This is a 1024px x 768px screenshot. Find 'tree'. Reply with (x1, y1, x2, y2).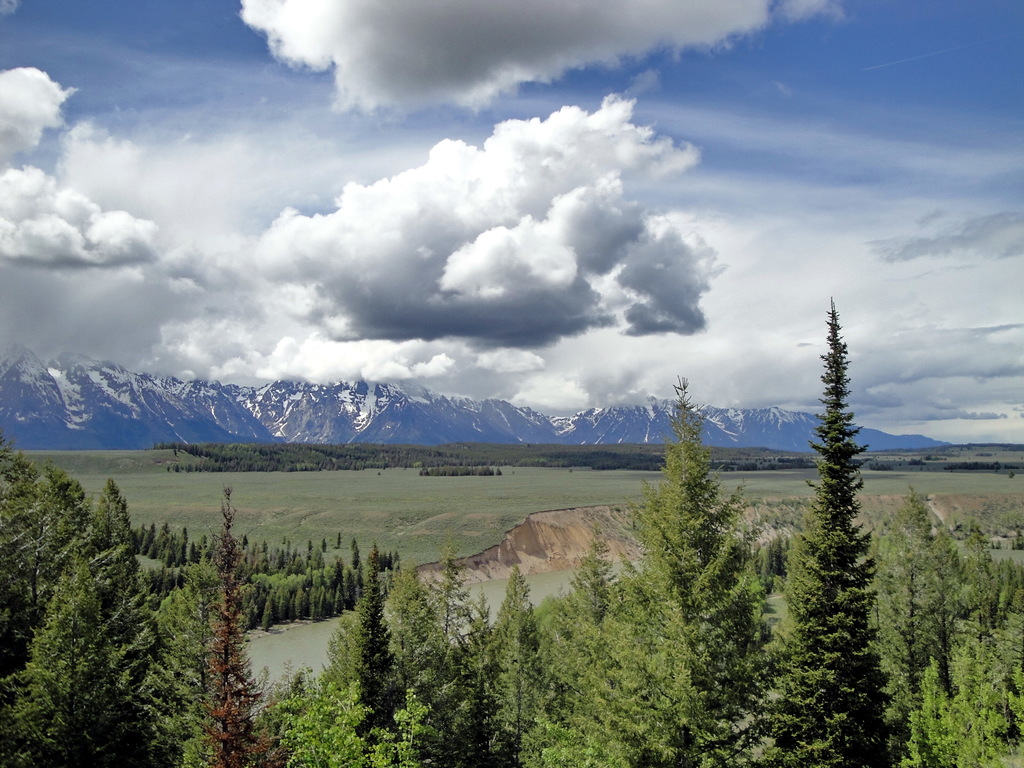
(632, 397, 771, 767).
